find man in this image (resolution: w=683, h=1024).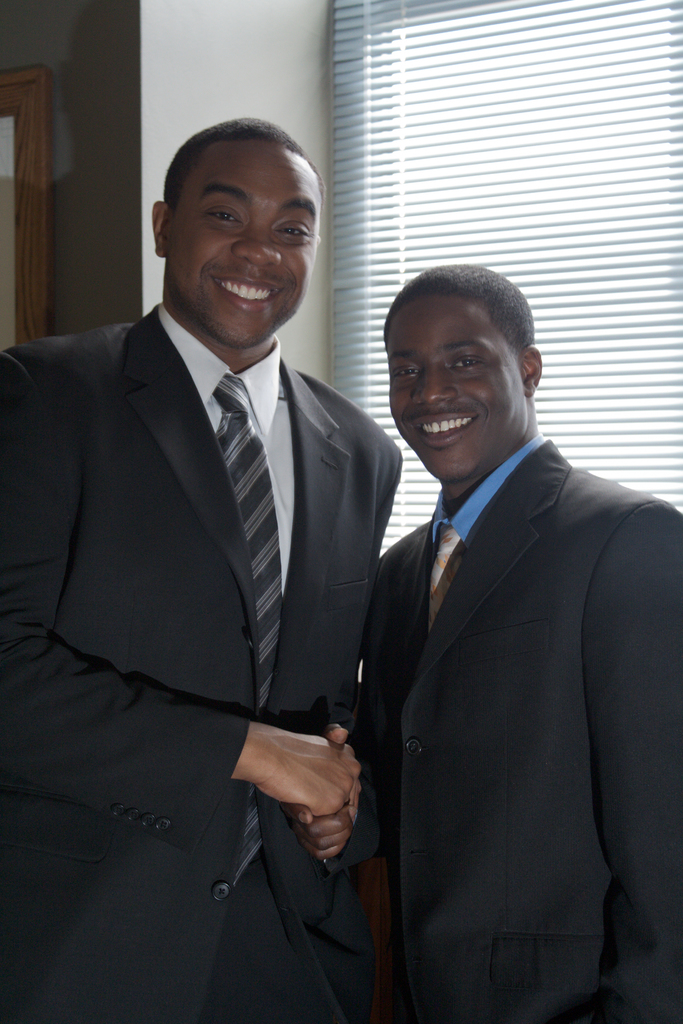
region(315, 250, 682, 1023).
